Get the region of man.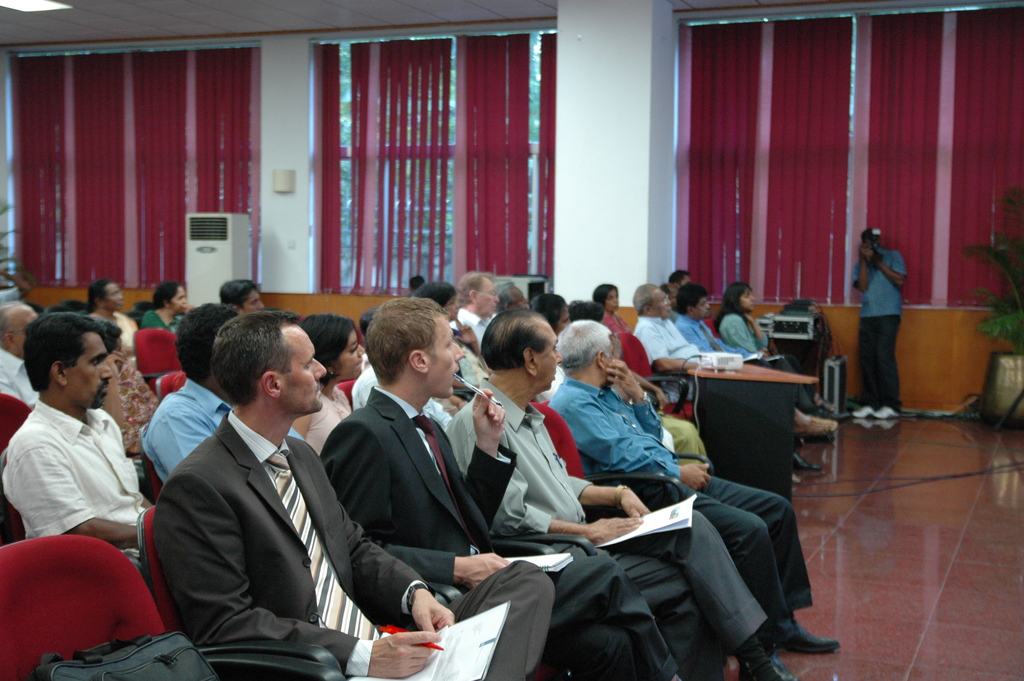
0,302,39,412.
